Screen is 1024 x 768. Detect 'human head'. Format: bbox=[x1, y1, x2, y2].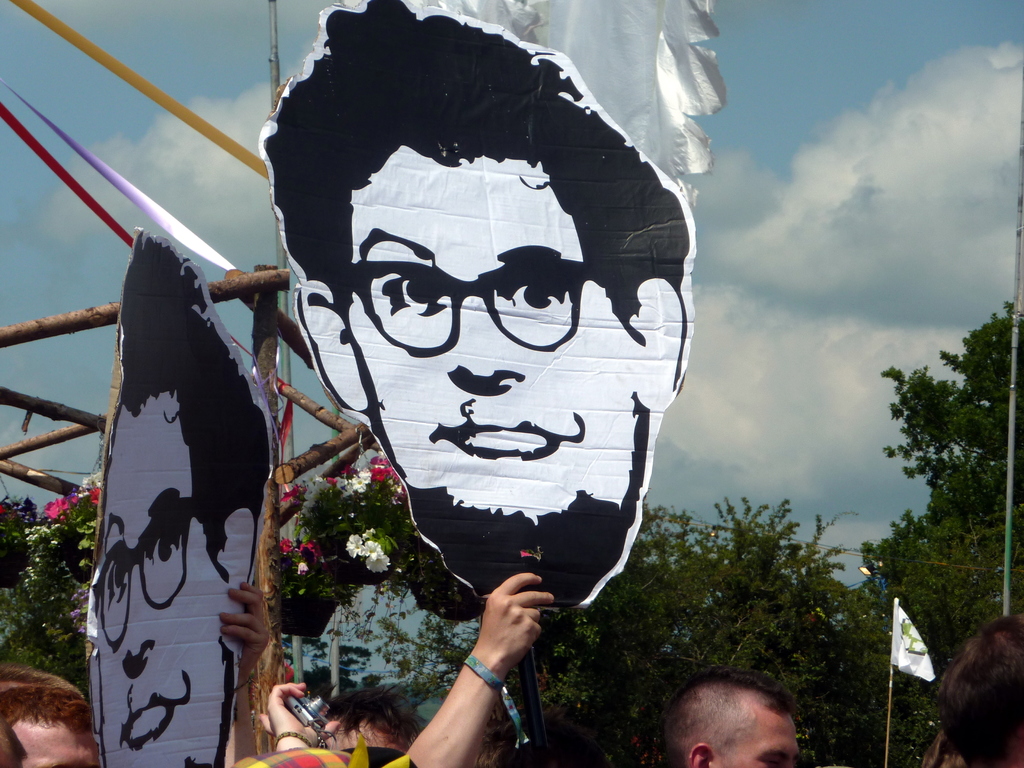
bbox=[0, 666, 103, 767].
